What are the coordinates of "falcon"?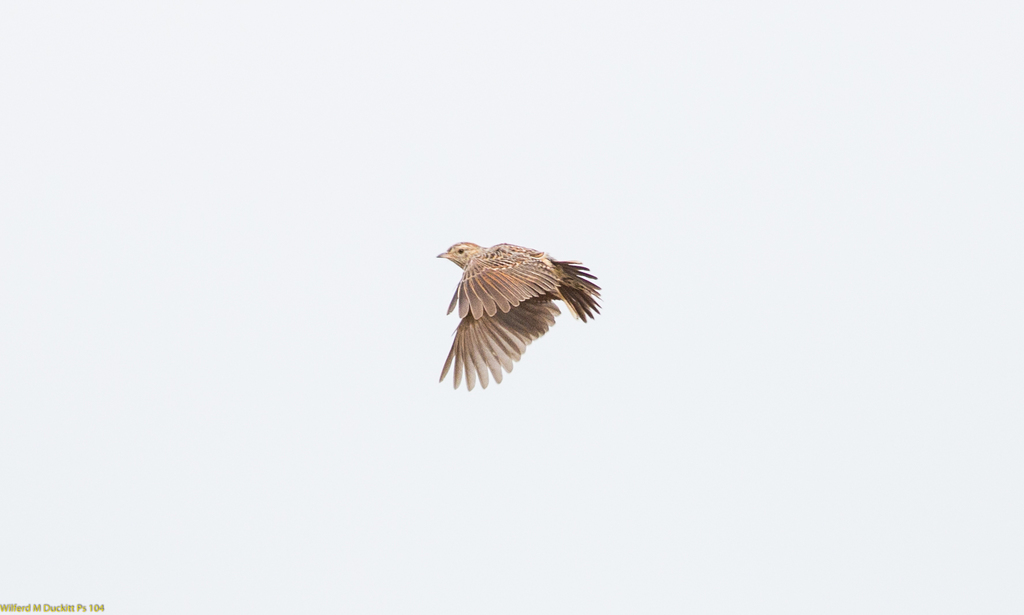
pyautogui.locateOnScreen(420, 233, 611, 406).
